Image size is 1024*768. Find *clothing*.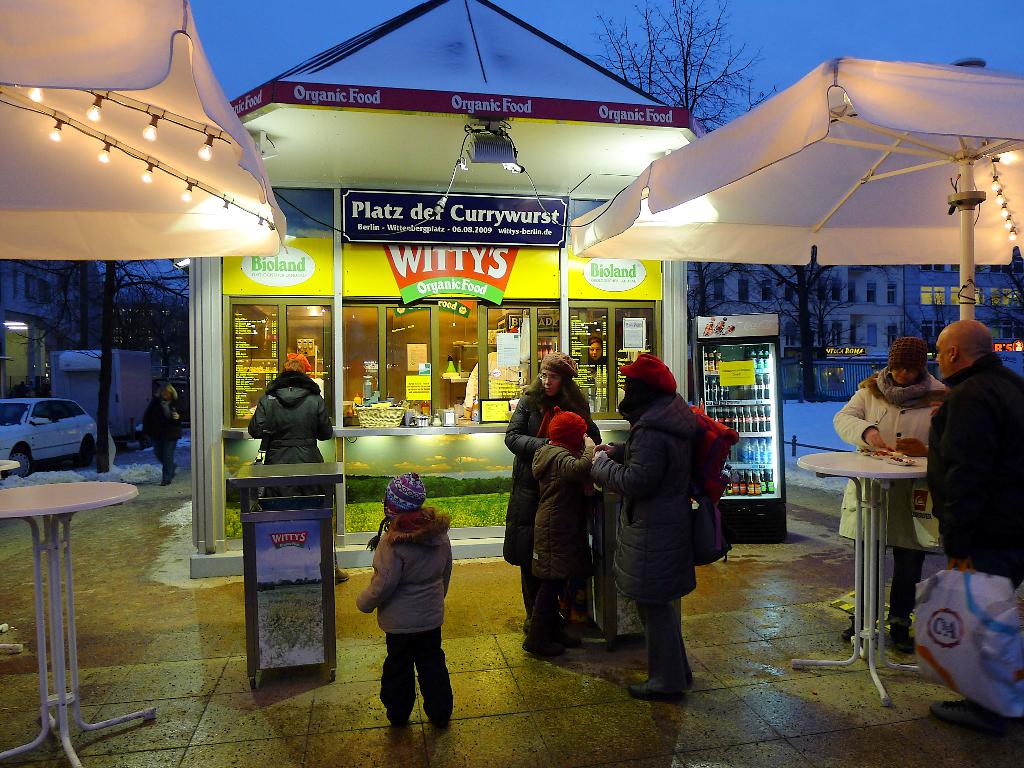
(356, 509, 453, 714).
